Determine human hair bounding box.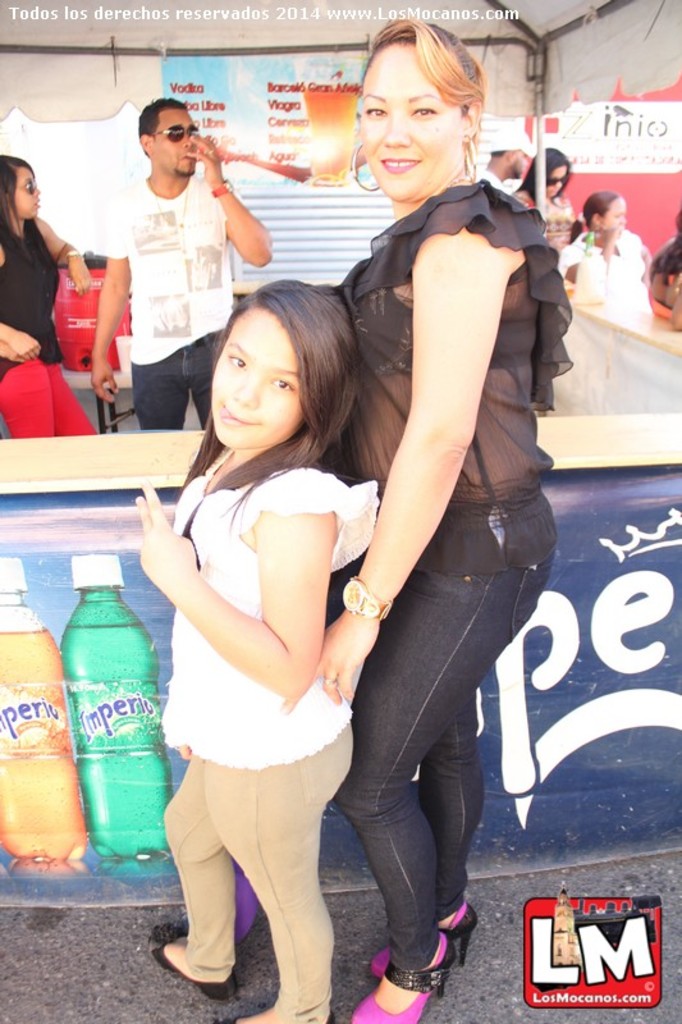
Determined: (x1=137, y1=95, x2=189, y2=159).
